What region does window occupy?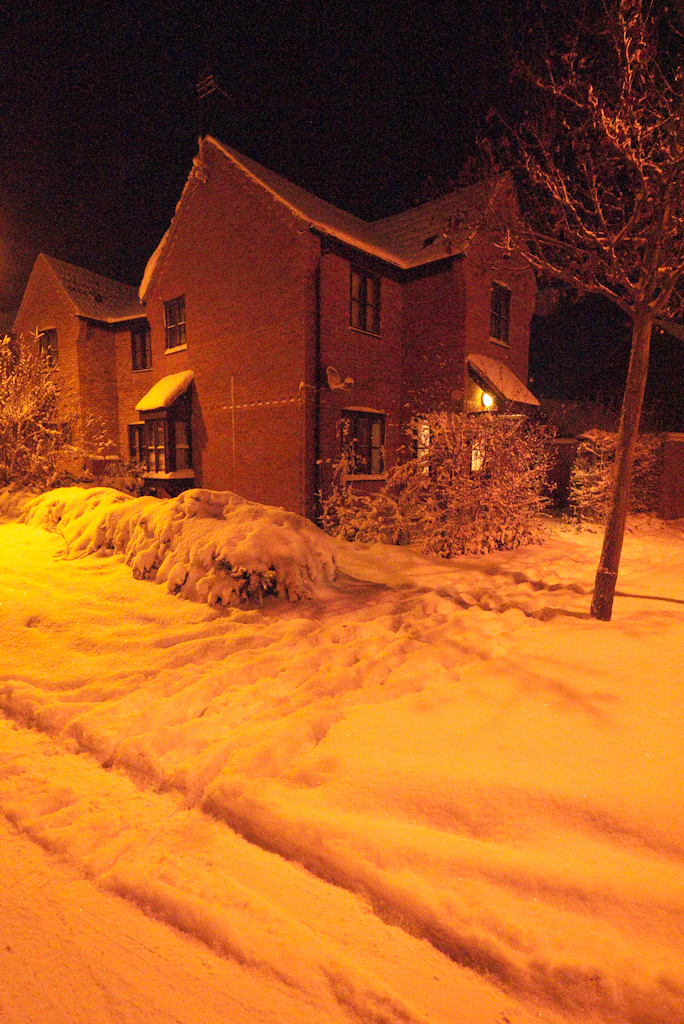
l=152, t=427, r=188, b=471.
